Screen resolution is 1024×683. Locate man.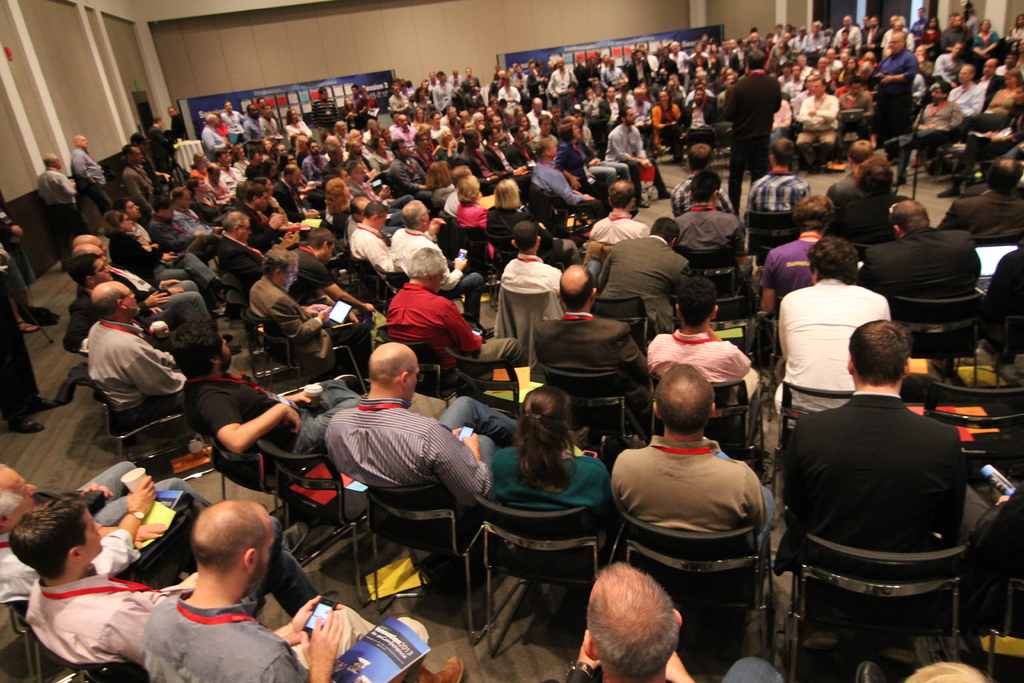
bbox=[488, 98, 504, 121].
